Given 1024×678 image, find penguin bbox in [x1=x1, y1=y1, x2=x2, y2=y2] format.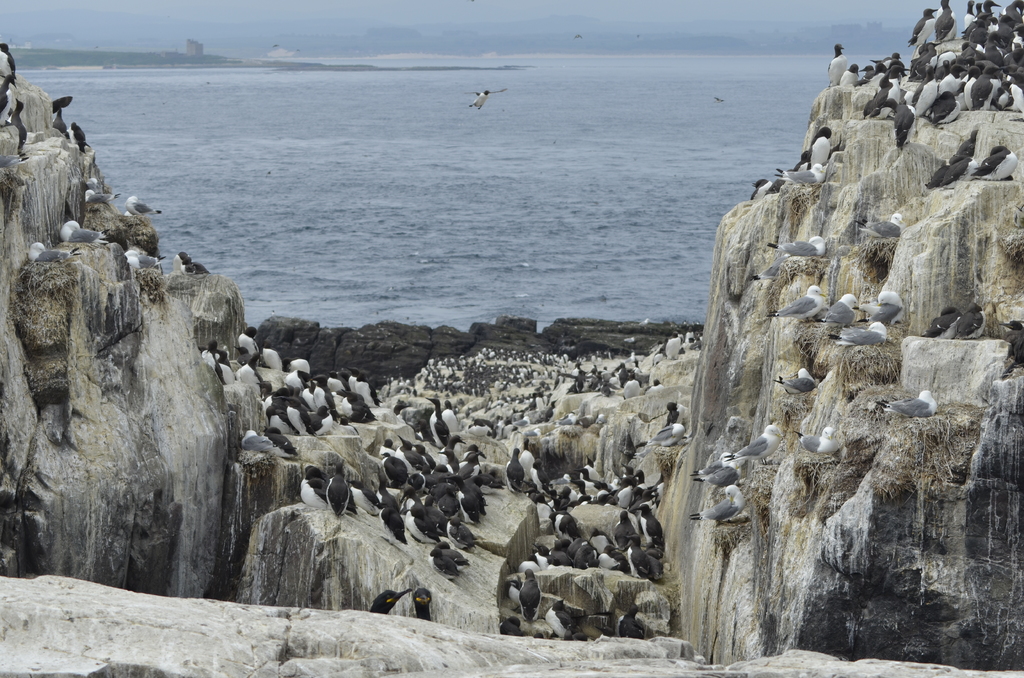
[x1=636, y1=488, x2=656, y2=515].
